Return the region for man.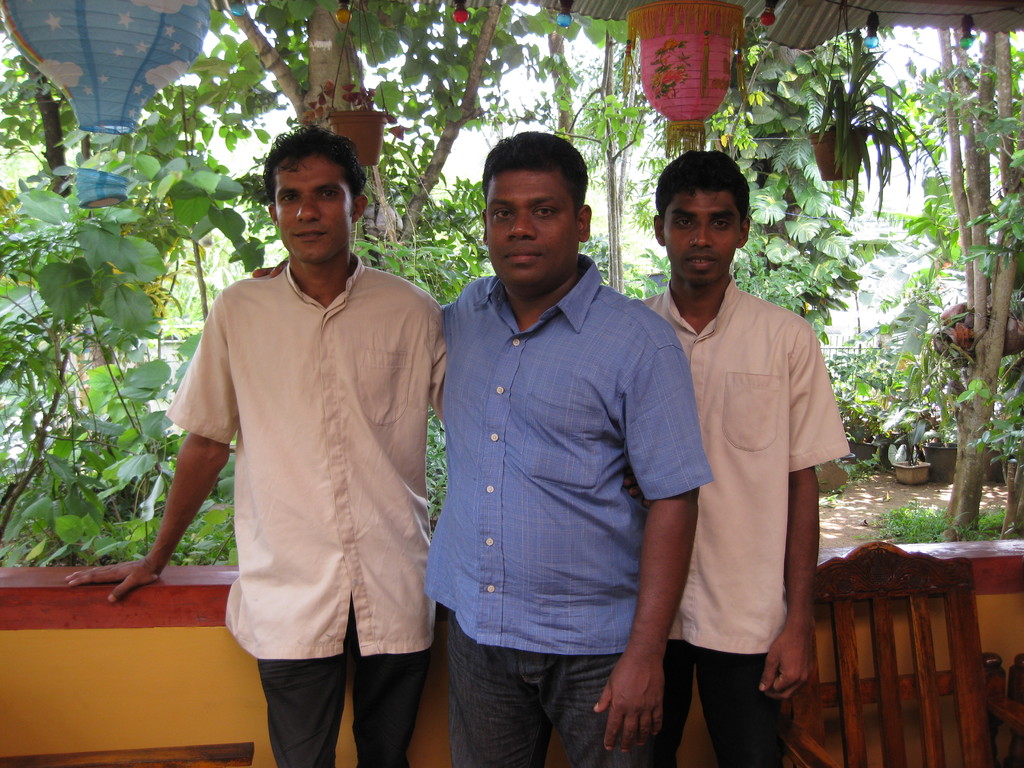
bbox=[424, 130, 711, 767].
